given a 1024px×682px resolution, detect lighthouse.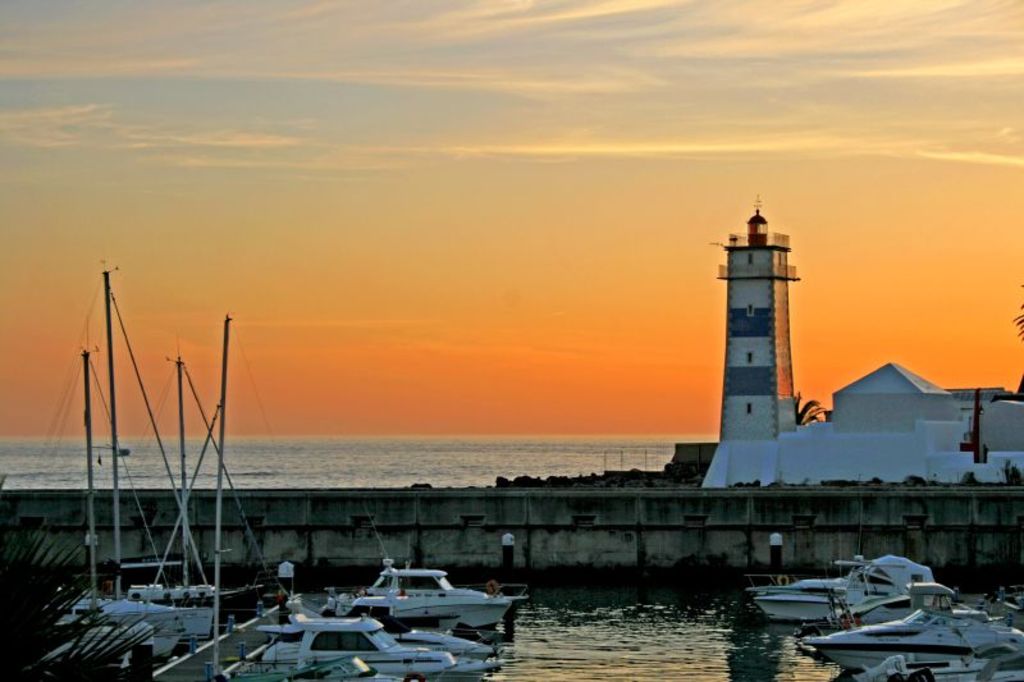
Rect(698, 194, 827, 421).
